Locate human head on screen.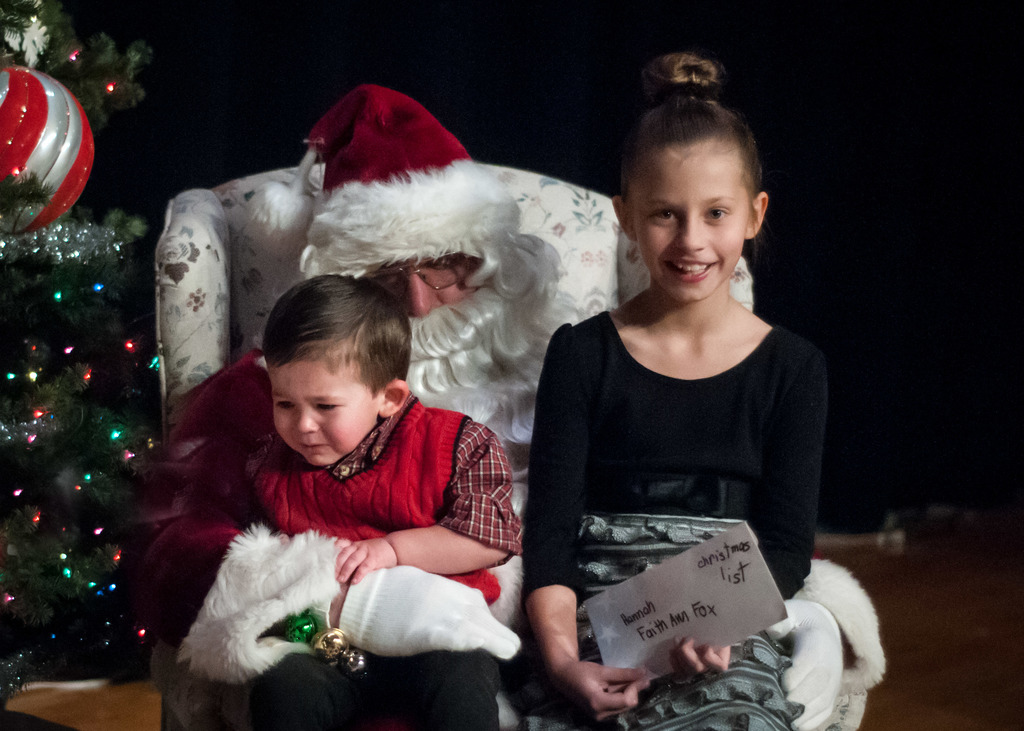
On screen at 245, 86, 561, 394.
